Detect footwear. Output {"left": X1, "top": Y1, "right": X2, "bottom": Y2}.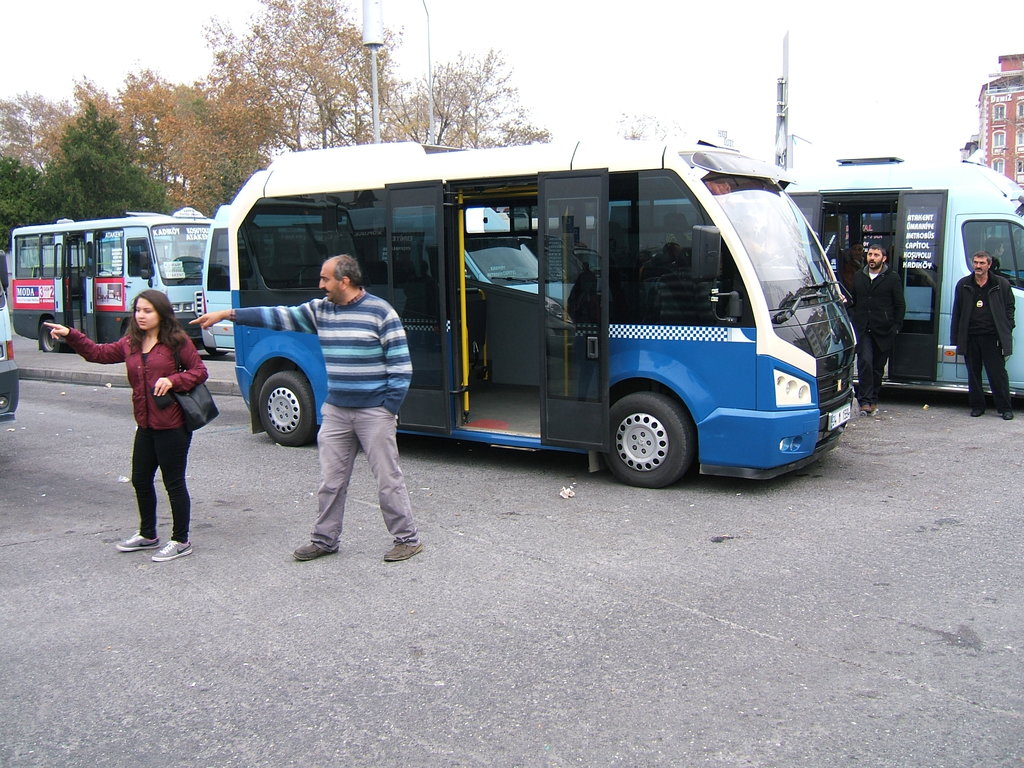
{"left": 114, "top": 528, "right": 156, "bottom": 550}.
